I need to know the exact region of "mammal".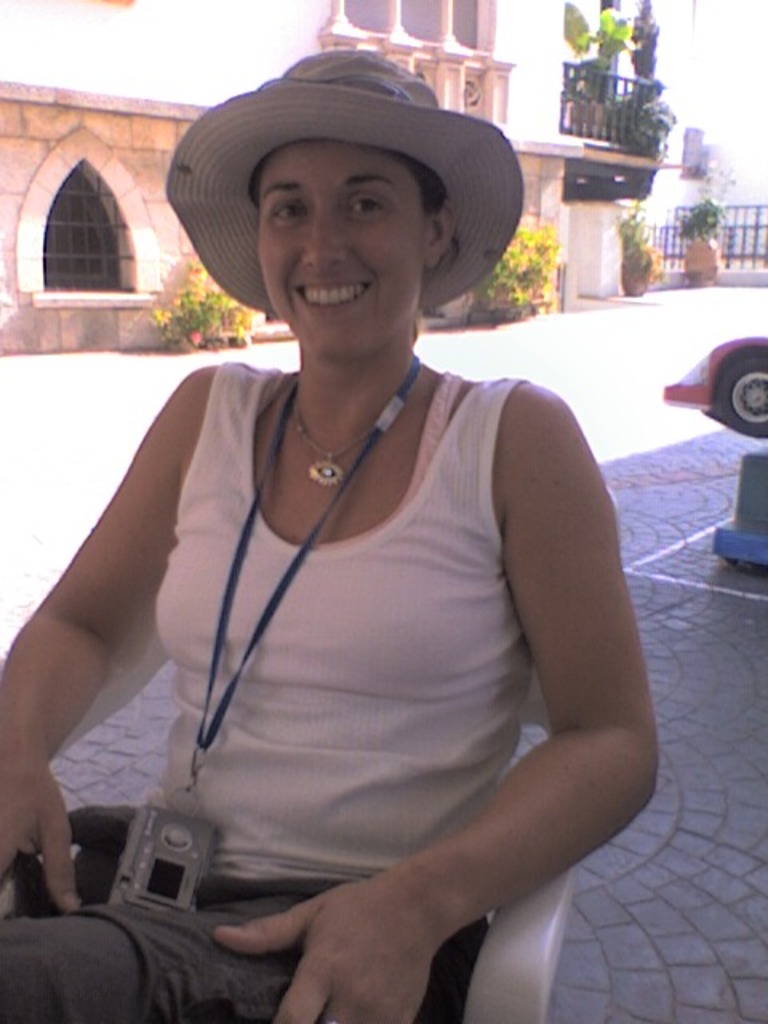
Region: BBox(45, 125, 667, 957).
